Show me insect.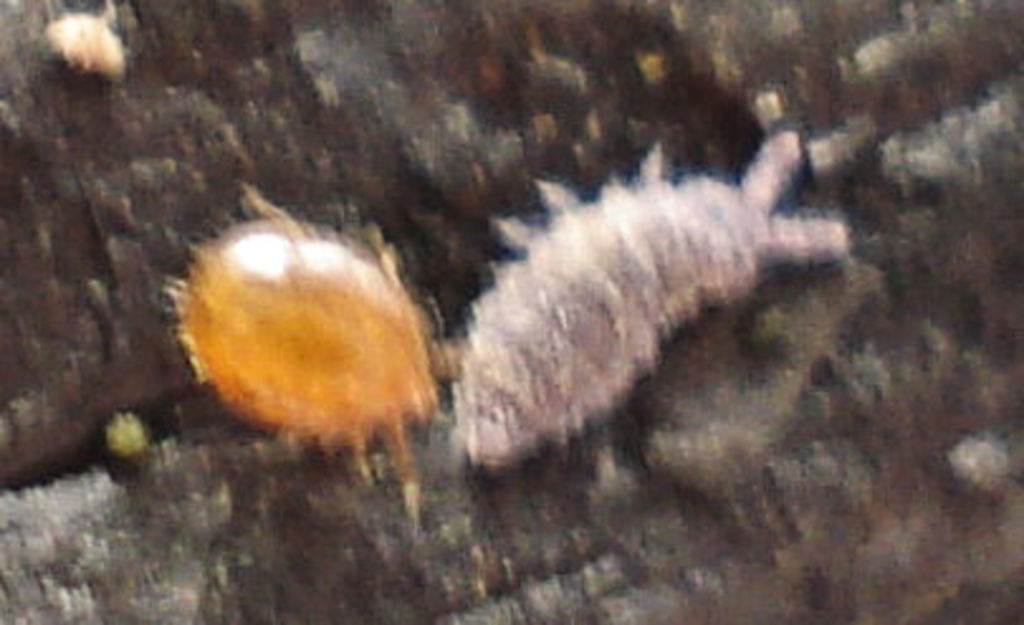
insect is here: 450,116,852,481.
